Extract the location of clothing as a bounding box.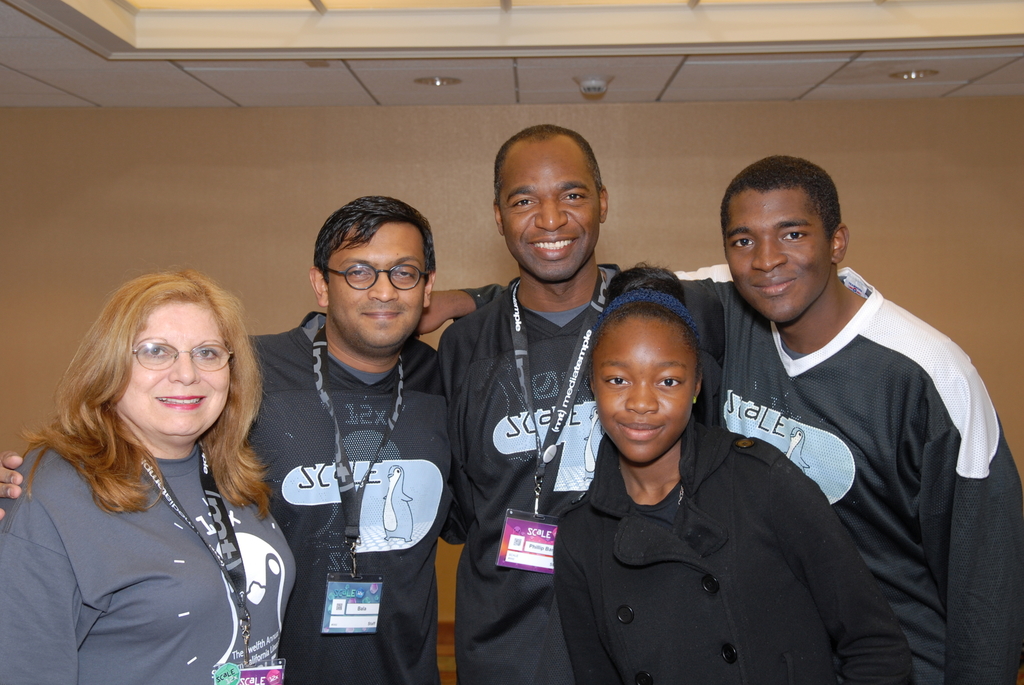
x1=245 y1=308 x2=455 y2=684.
